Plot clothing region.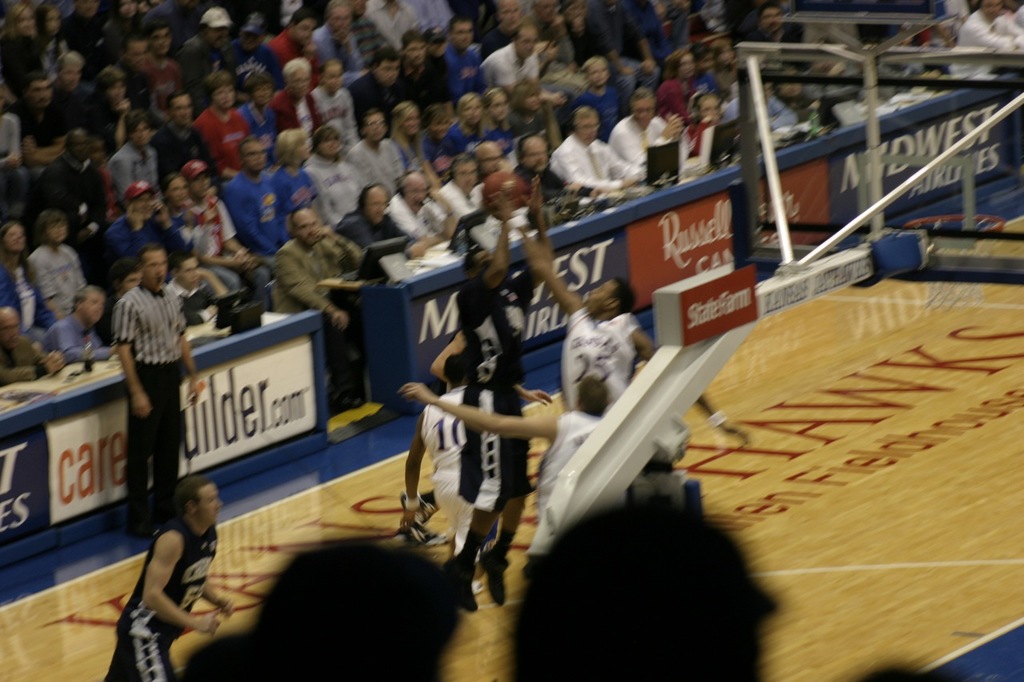
Plotted at (306,82,362,137).
